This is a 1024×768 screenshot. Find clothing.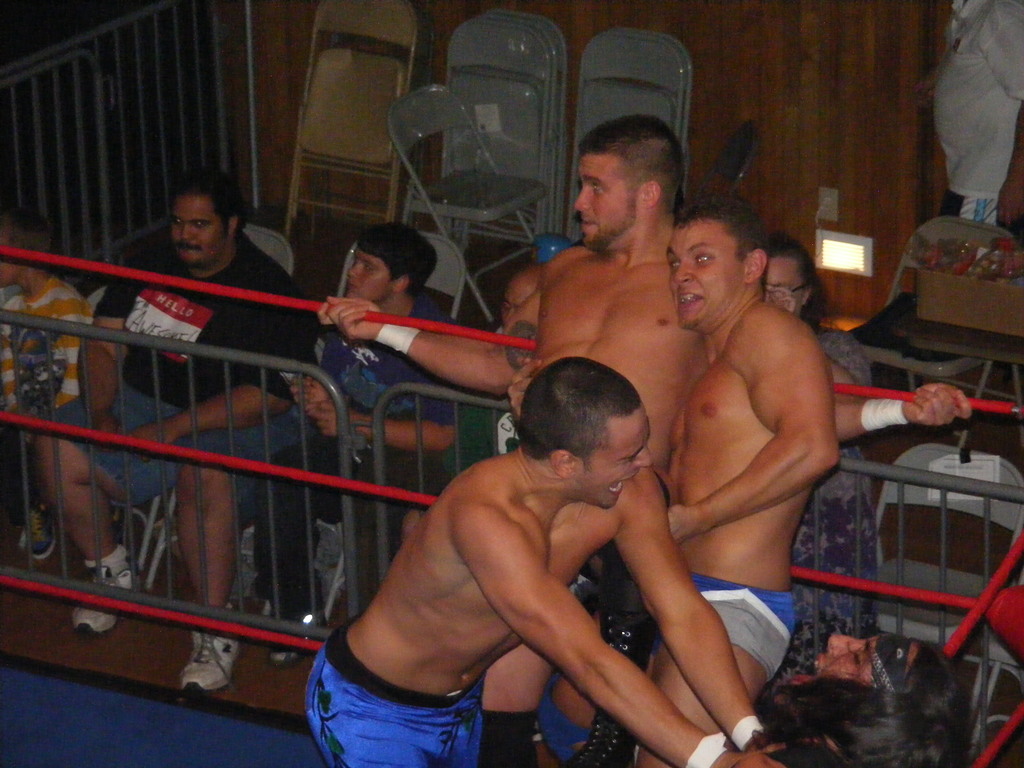
Bounding box: locate(265, 292, 471, 605).
